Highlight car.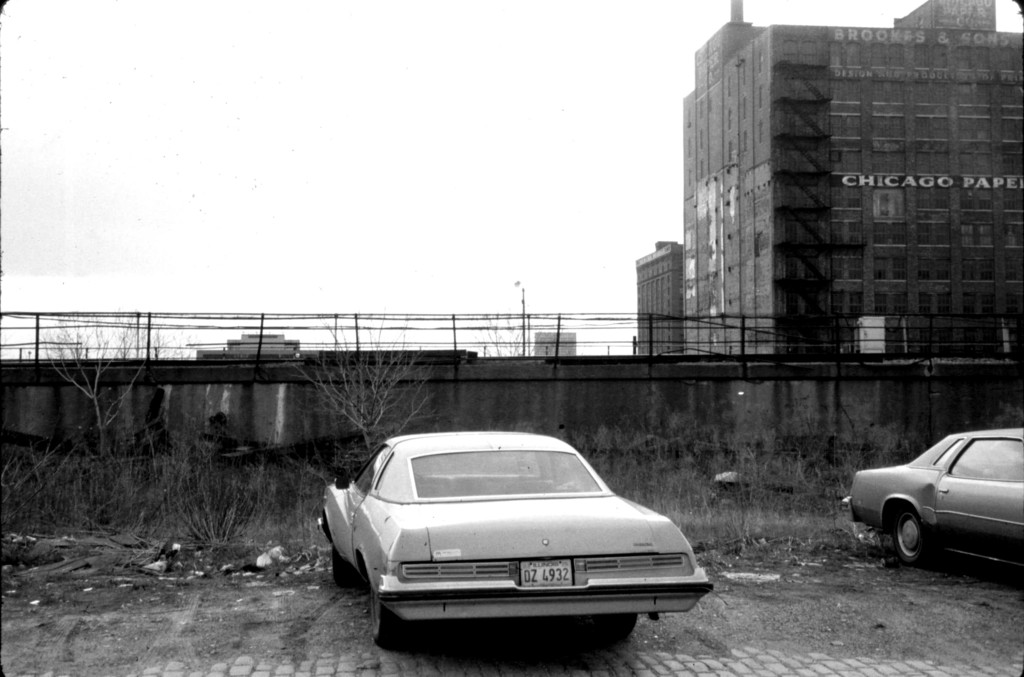
Highlighted region: crop(315, 426, 712, 648).
